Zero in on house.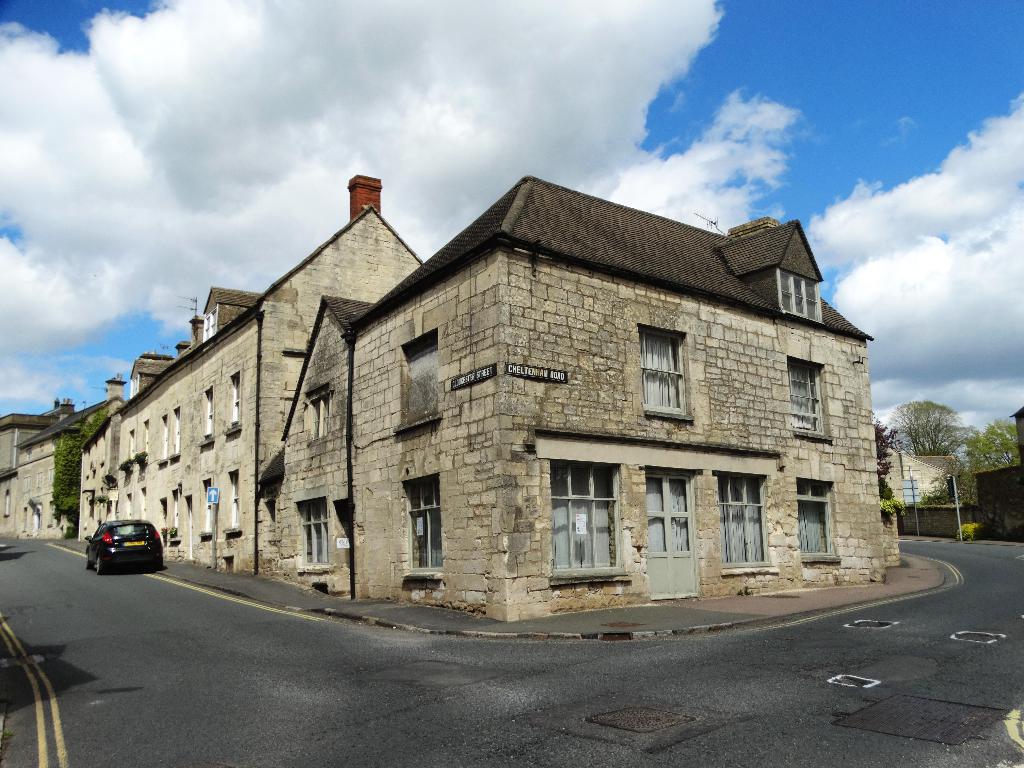
Zeroed in: bbox=[77, 183, 422, 573].
